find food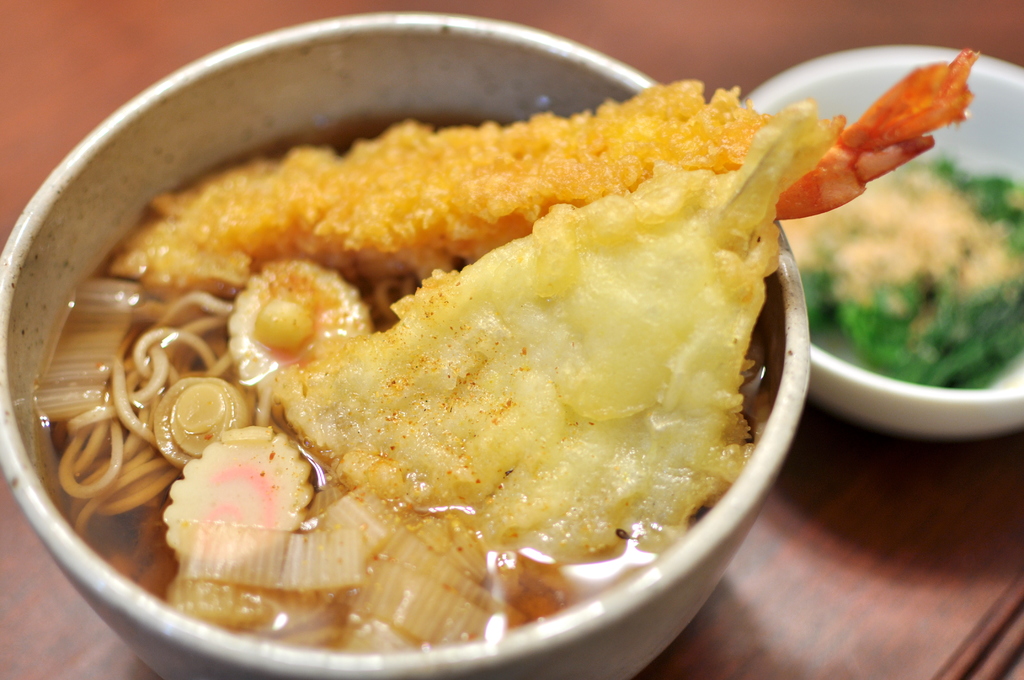
crop(777, 148, 1023, 391)
